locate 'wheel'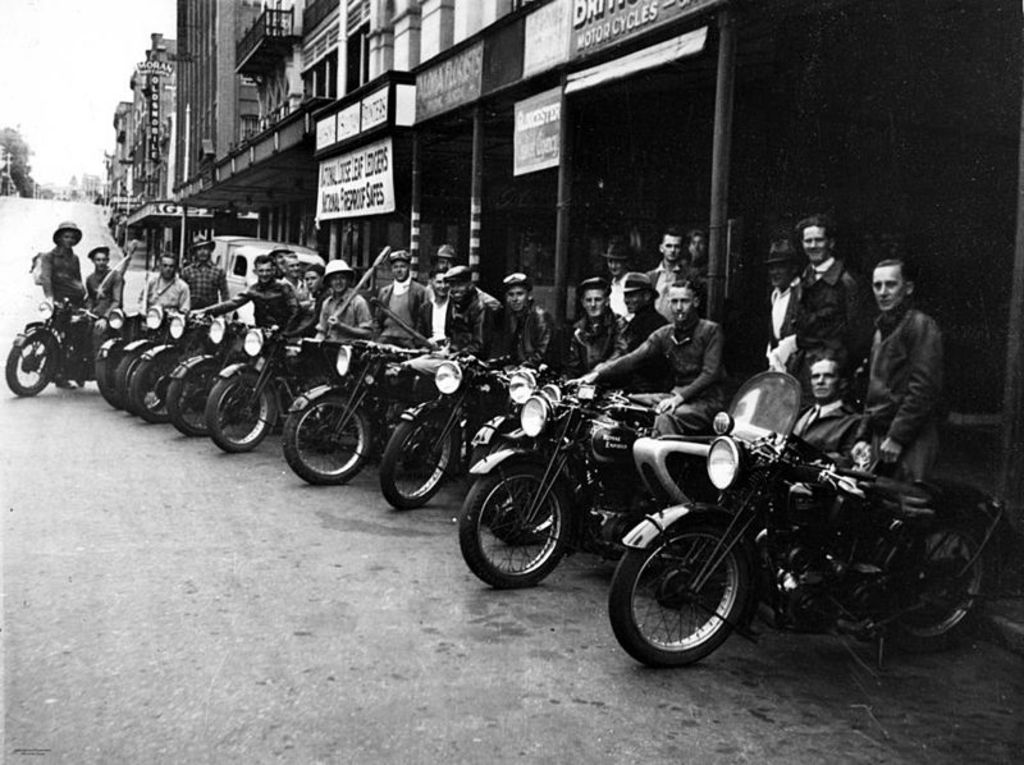
{"left": 166, "top": 356, "right": 210, "bottom": 427}
